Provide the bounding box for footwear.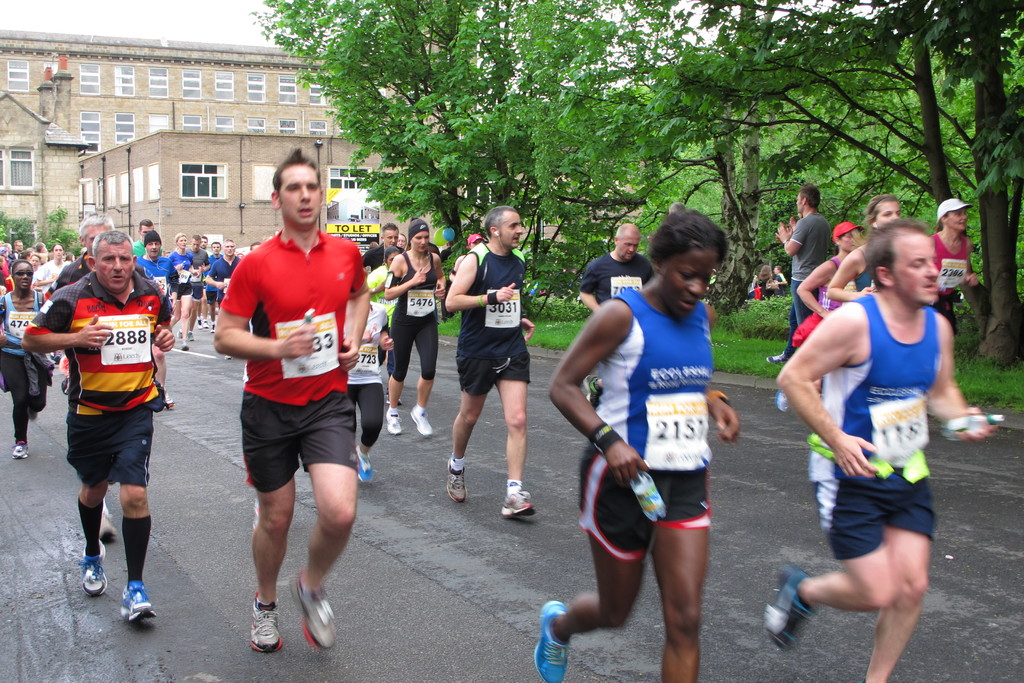
(120,580,157,630).
